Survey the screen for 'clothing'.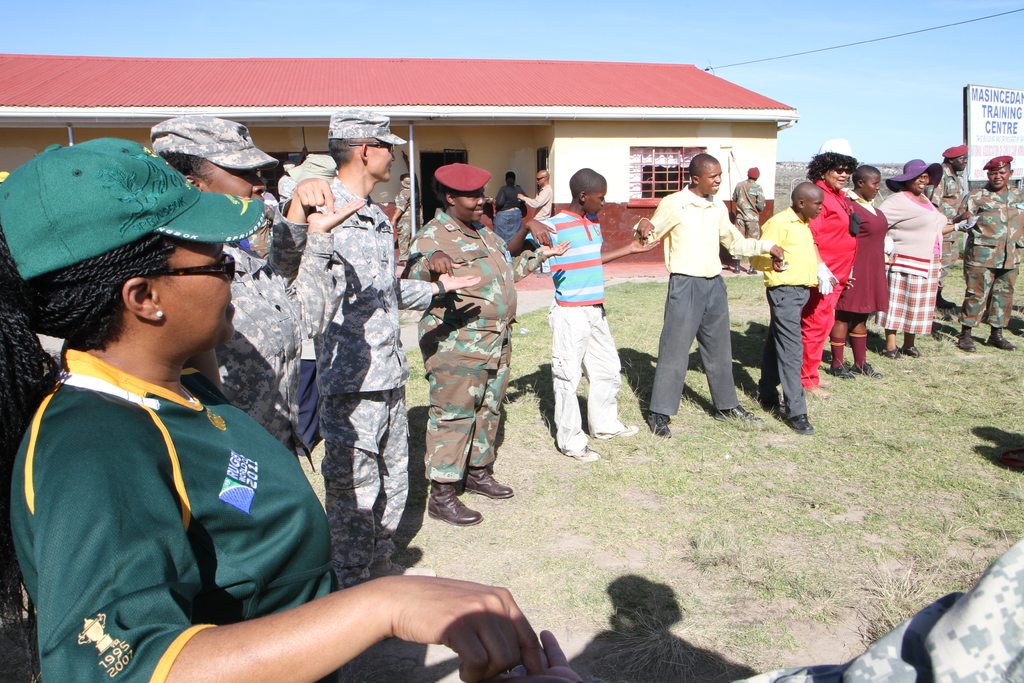
Survey found: {"x1": 868, "y1": 272, "x2": 938, "y2": 333}.
